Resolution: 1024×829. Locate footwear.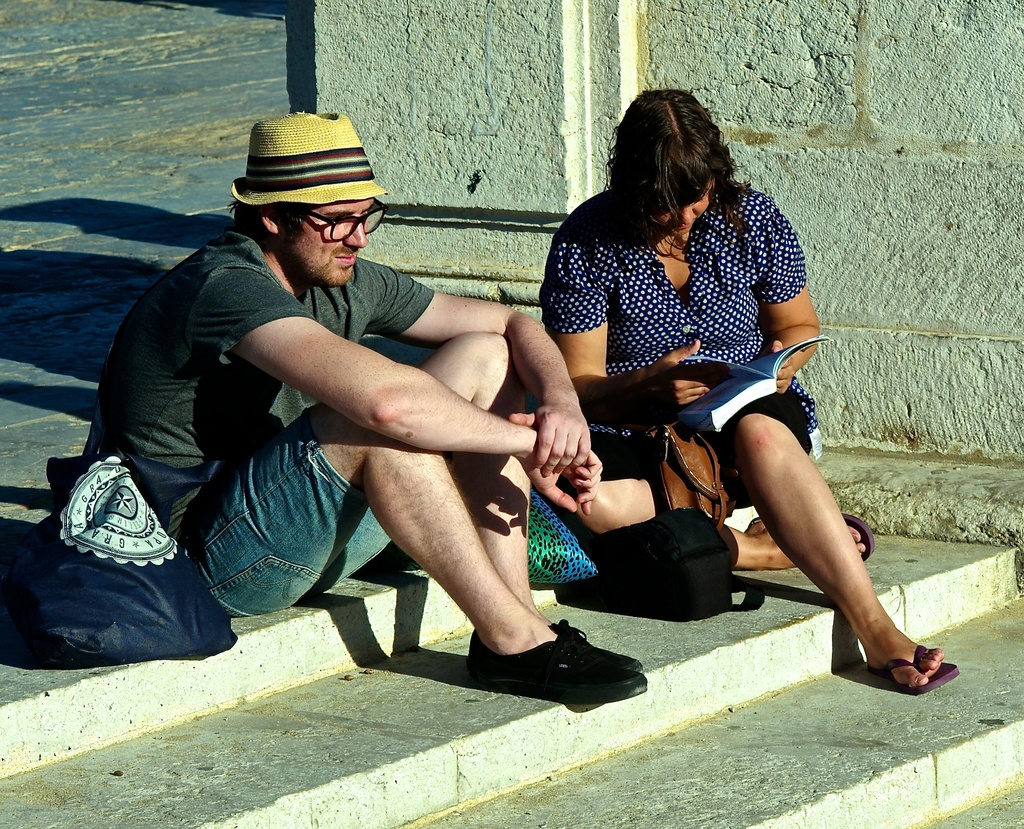
[745, 517, 875, 559].
